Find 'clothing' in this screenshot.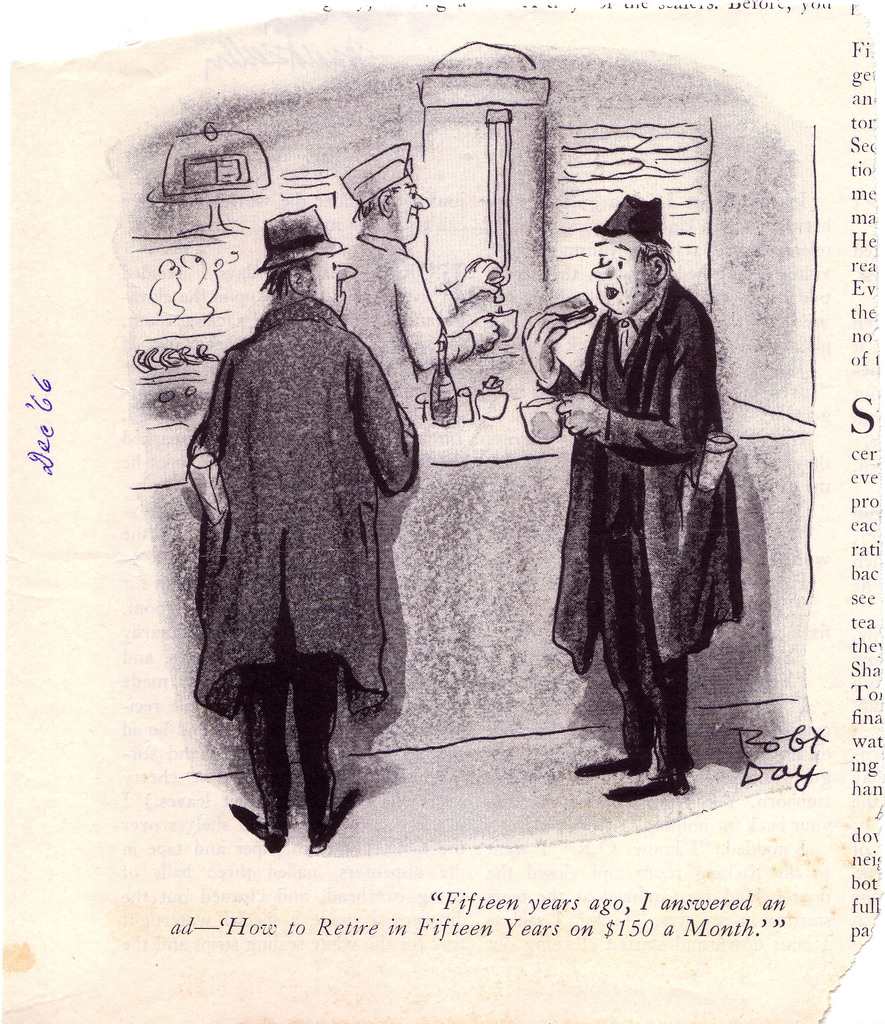
The bounding box for 'clothing' is (left=190, top=293, right=414, bottom=701).
